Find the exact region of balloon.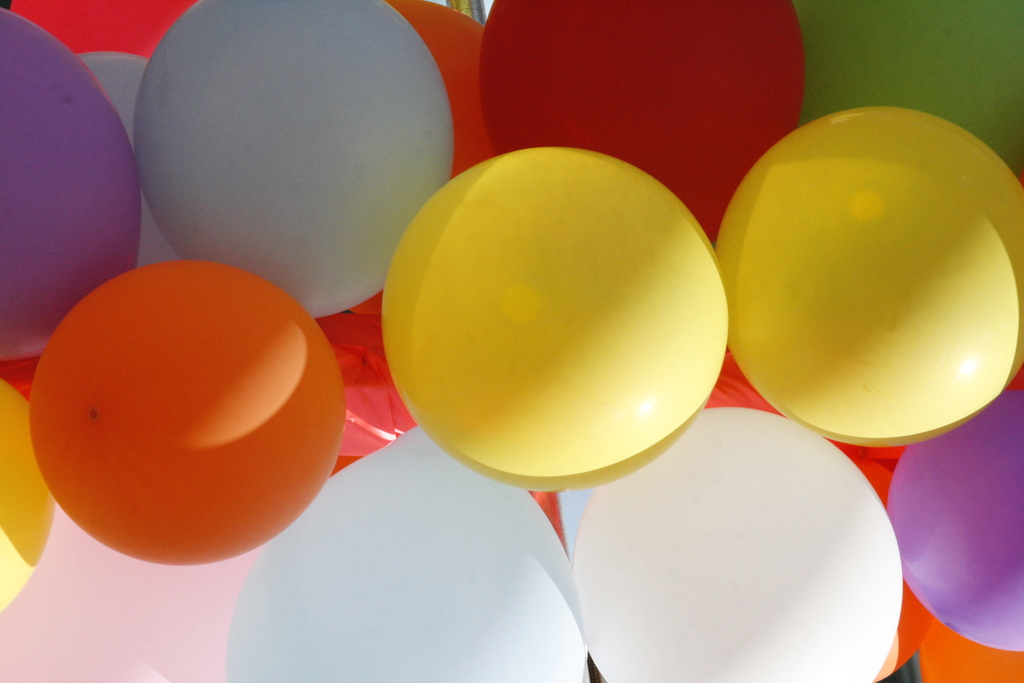
Exact region: {"x1": 486, "y1": 0, "x2": 806, "y2": 245}.
